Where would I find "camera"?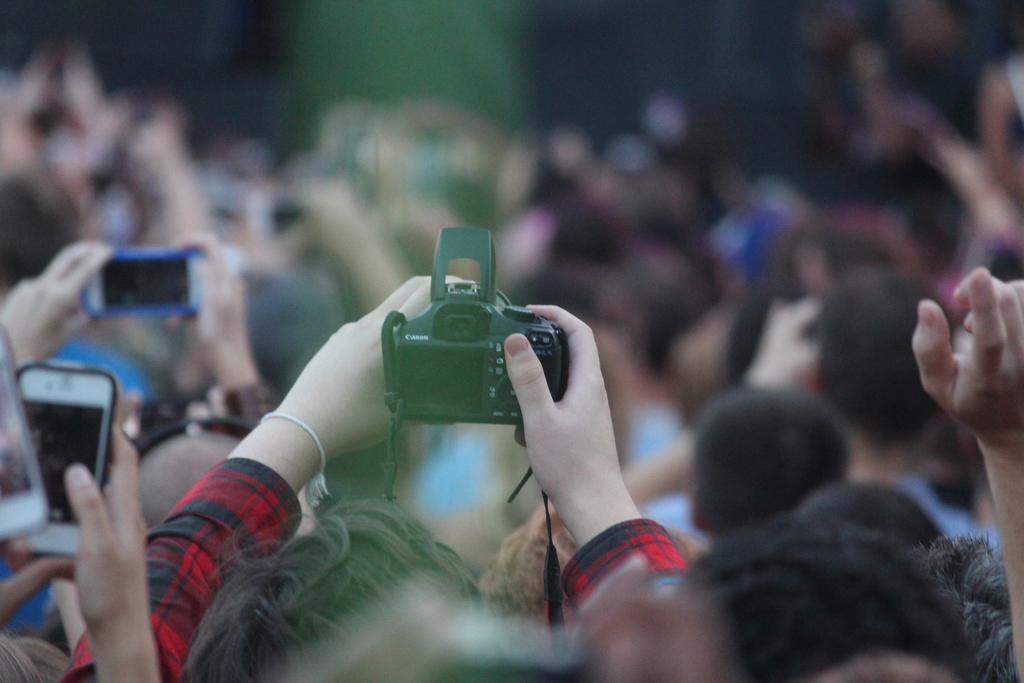
At (x1=84, y1=245, x2=205, y2=315).
